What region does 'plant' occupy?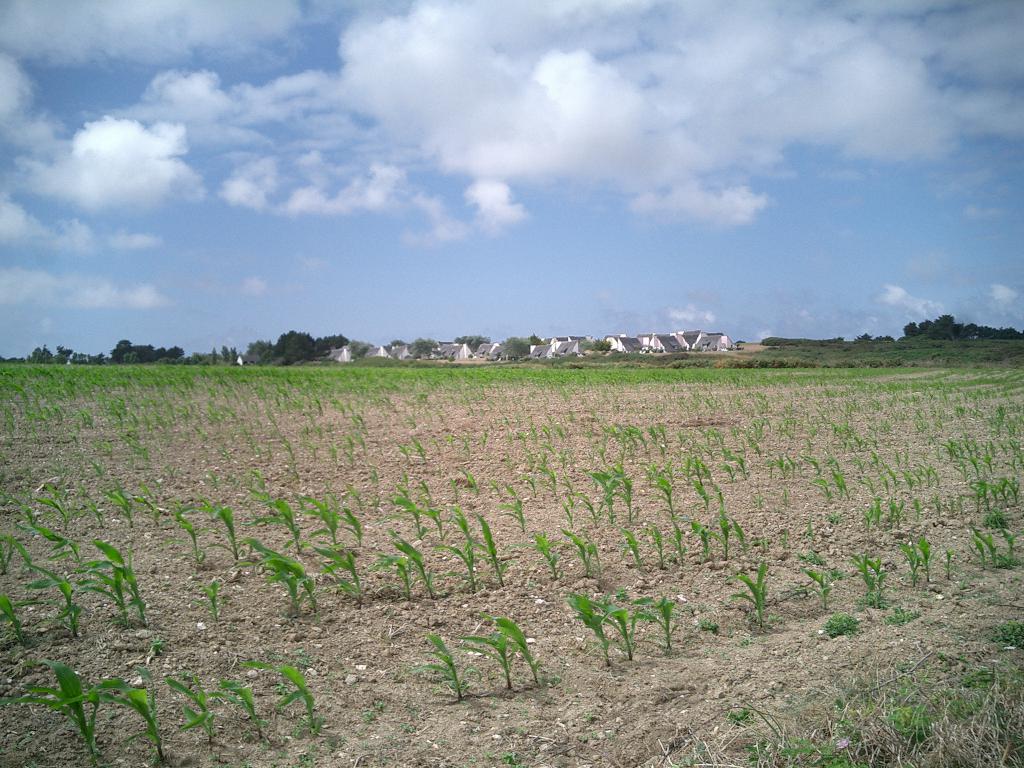
detection(232, 658, 320, 735).
